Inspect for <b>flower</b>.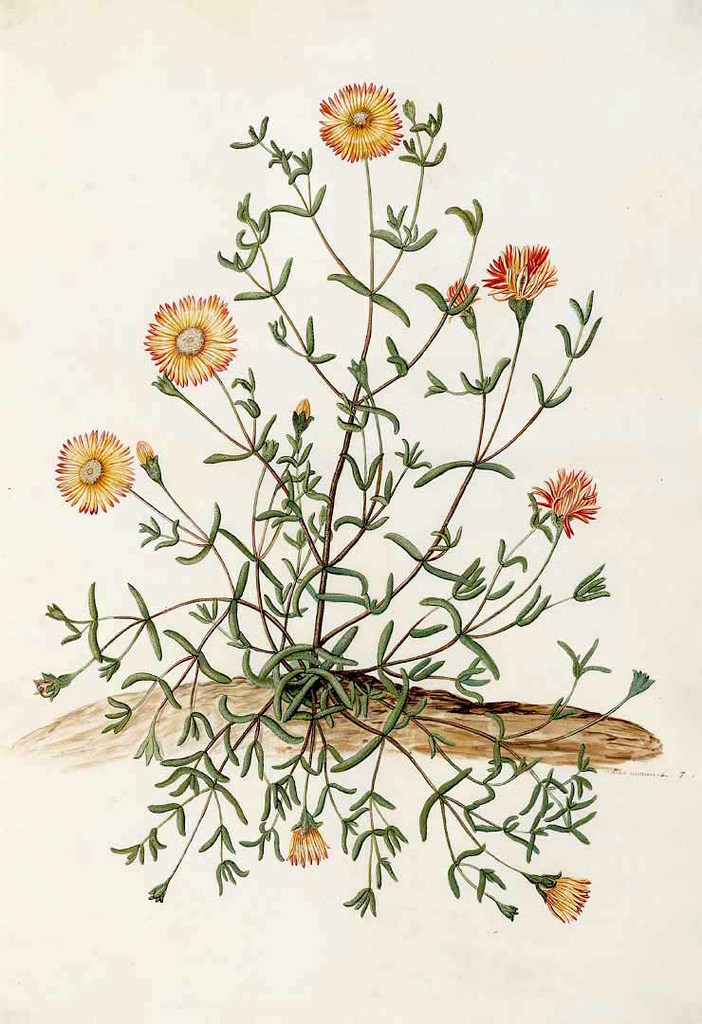
Inspection: (x1=480, y1=246, x2=560, y2=327).
